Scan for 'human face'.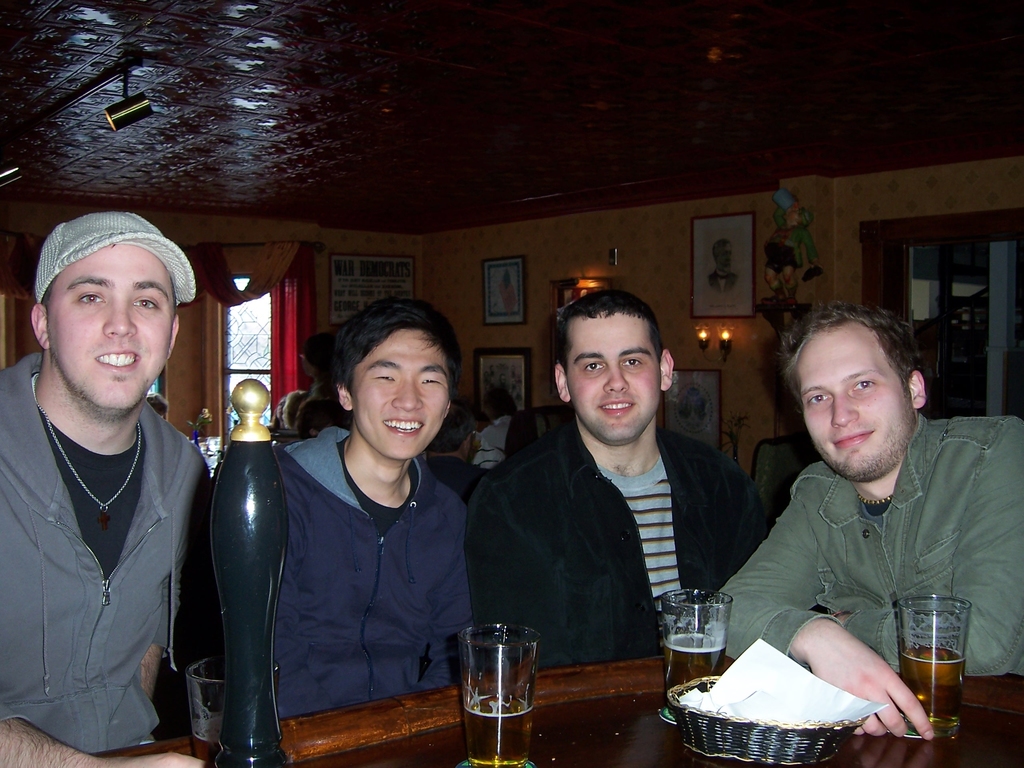
Scan result: {"left": 44, "top": 247, "right": 178, "bottom": 415}.
